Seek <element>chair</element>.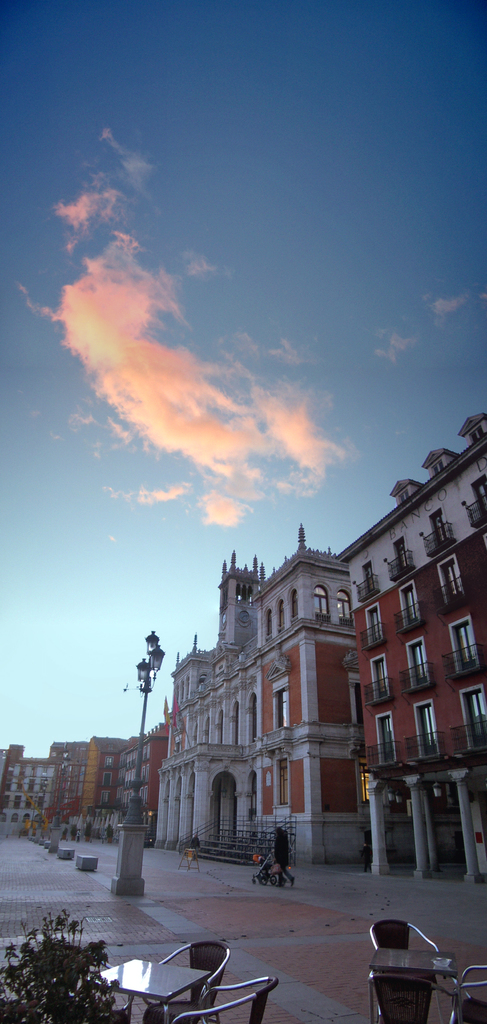
select_region(451, 961, 486, 1020).
